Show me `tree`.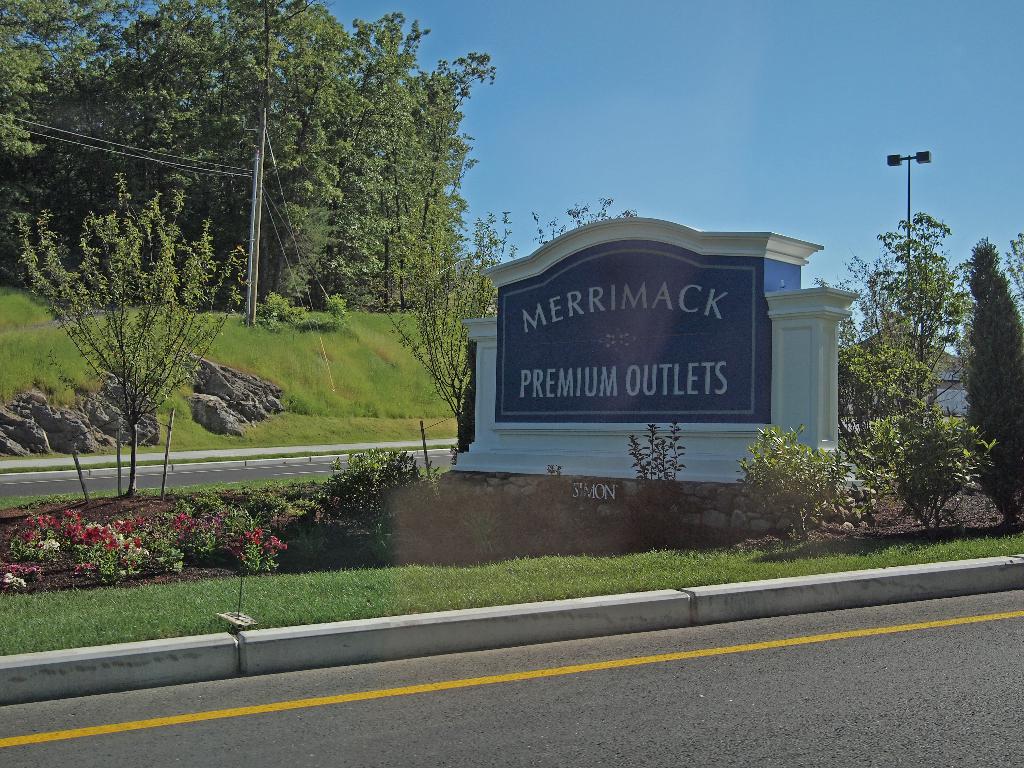
`tree` is here: [left=1011, top=234, right=1023, bottom=309].
